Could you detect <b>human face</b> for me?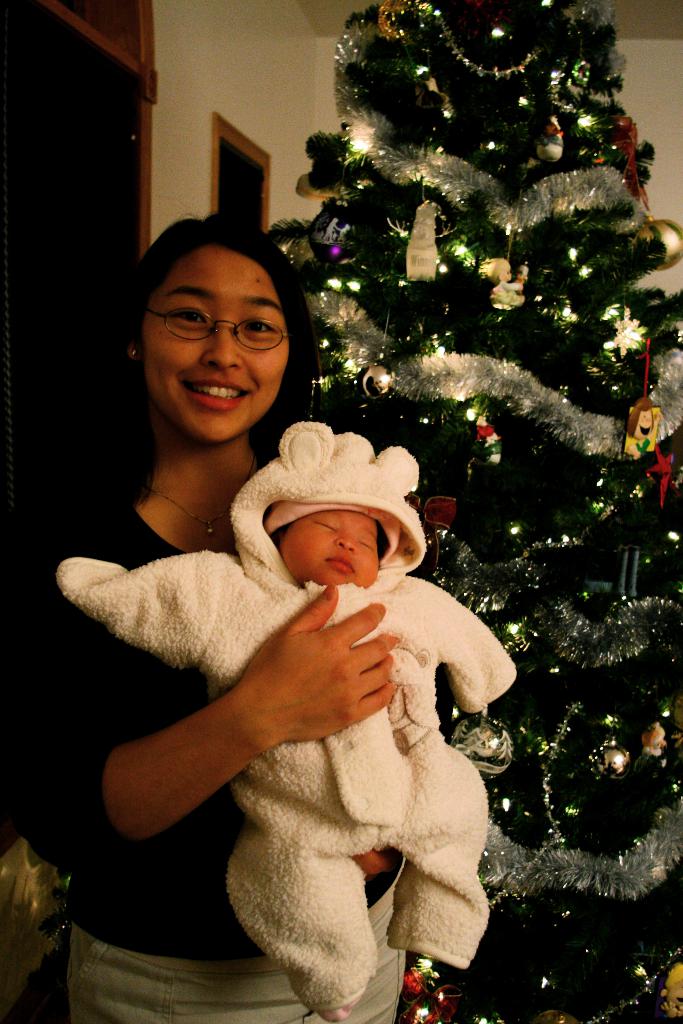
Detection result: select_region(141, 246, 288, 440).
